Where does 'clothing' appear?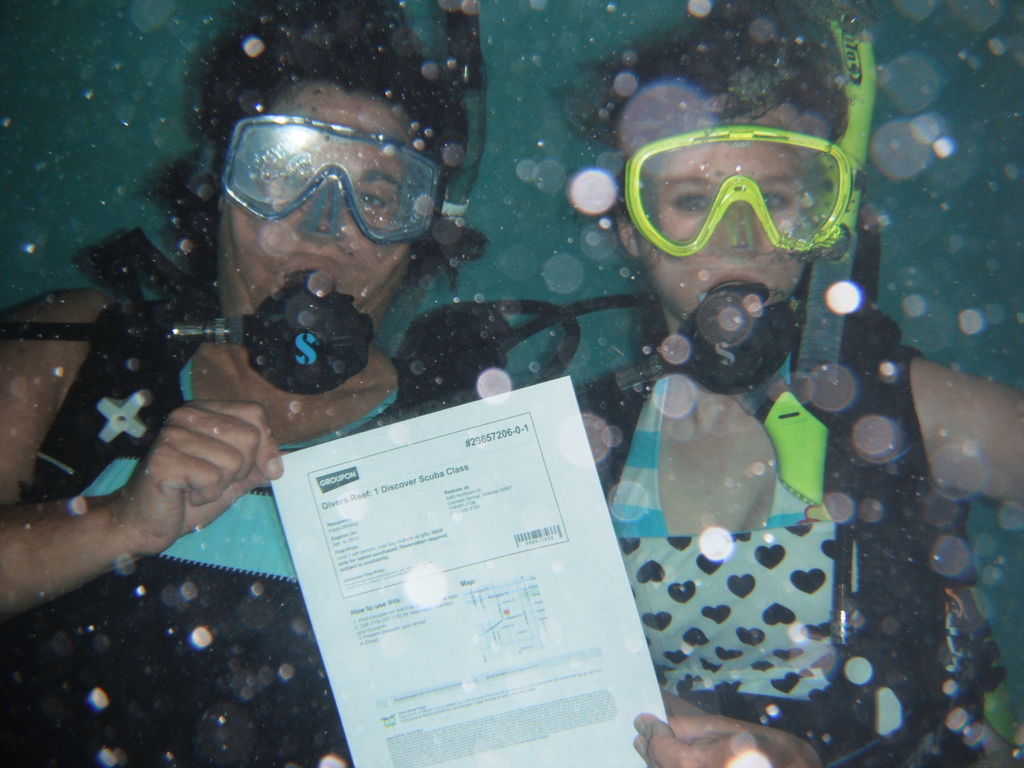
Appears at left=0, top=297, right=490, bottom=766.
